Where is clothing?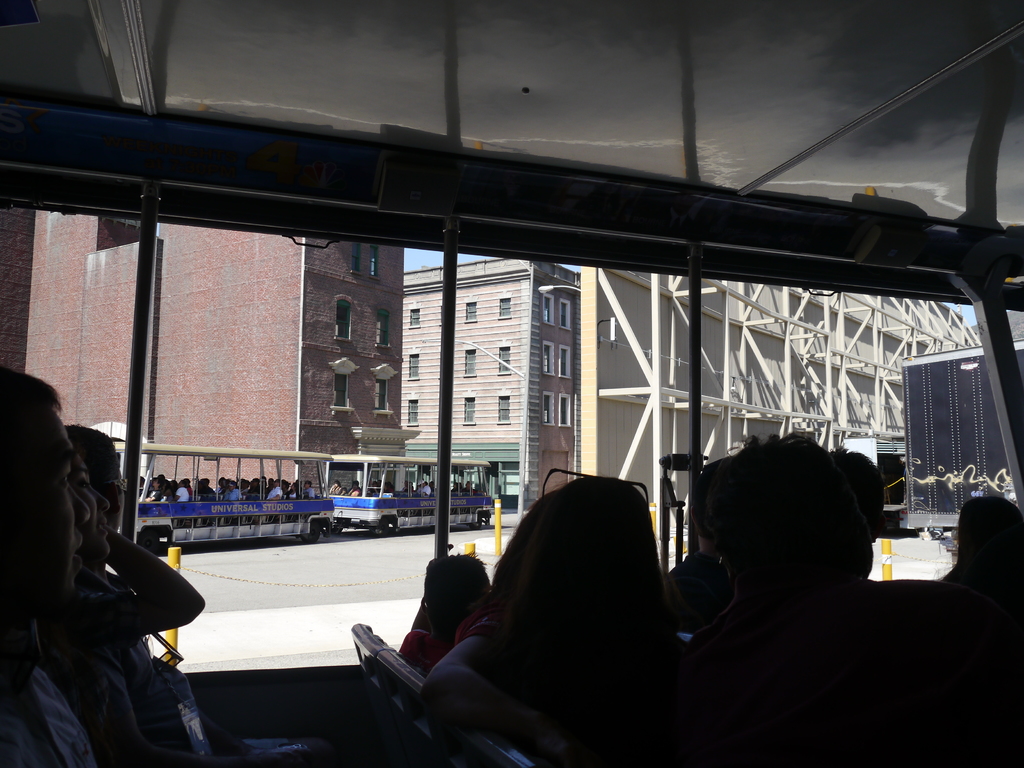
box(173, 484, 190, 504).
